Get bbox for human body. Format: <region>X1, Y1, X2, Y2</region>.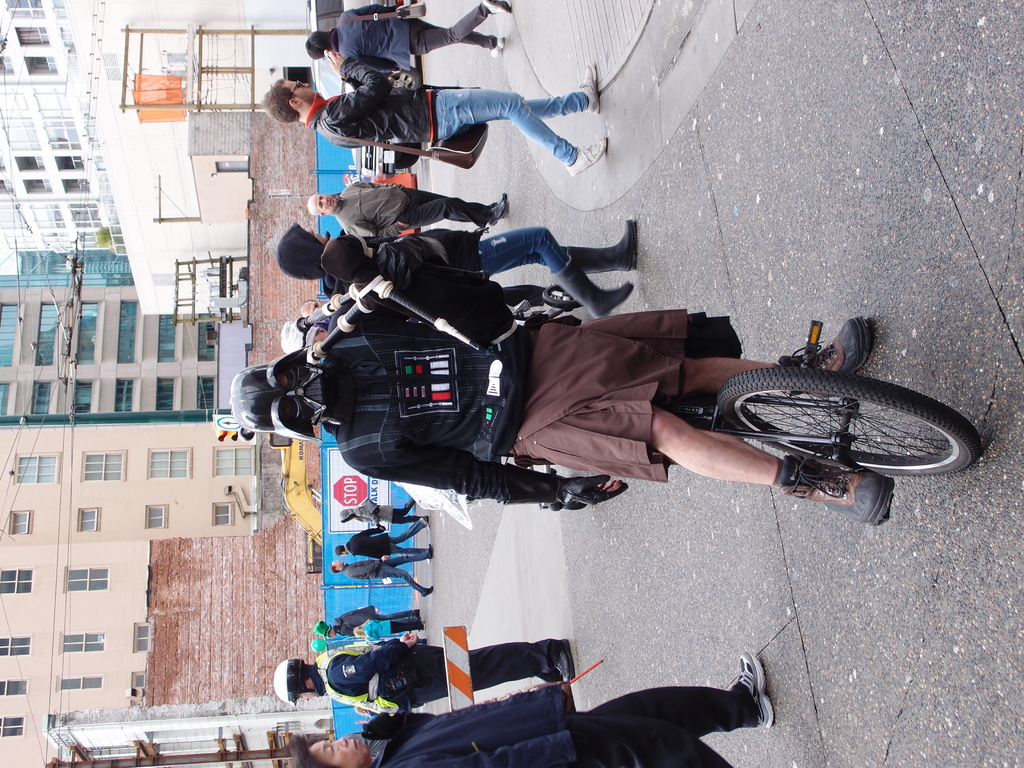
<region>369, 617, 426, 638</region>.
